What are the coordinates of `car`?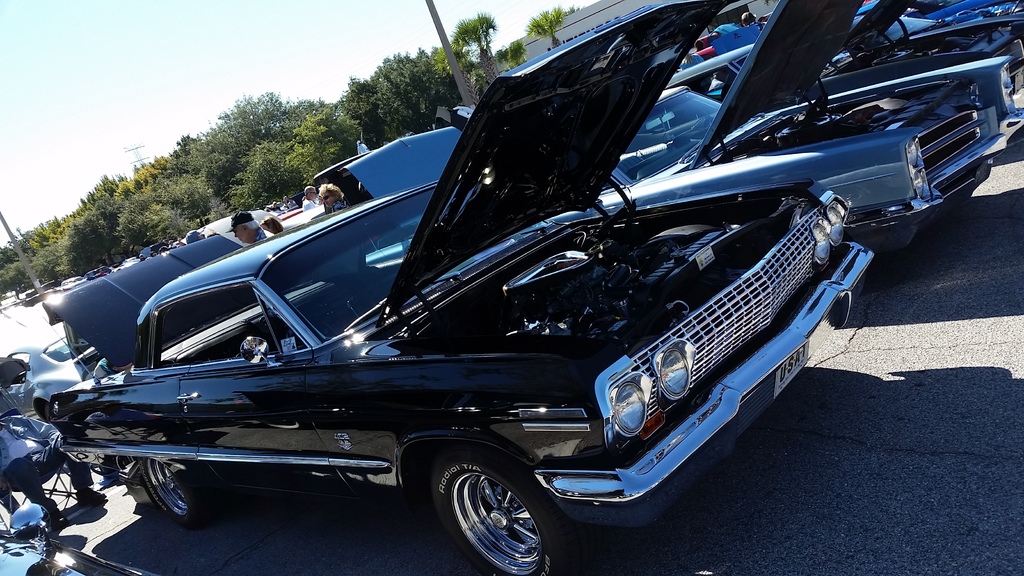
665 36 1020 126.
